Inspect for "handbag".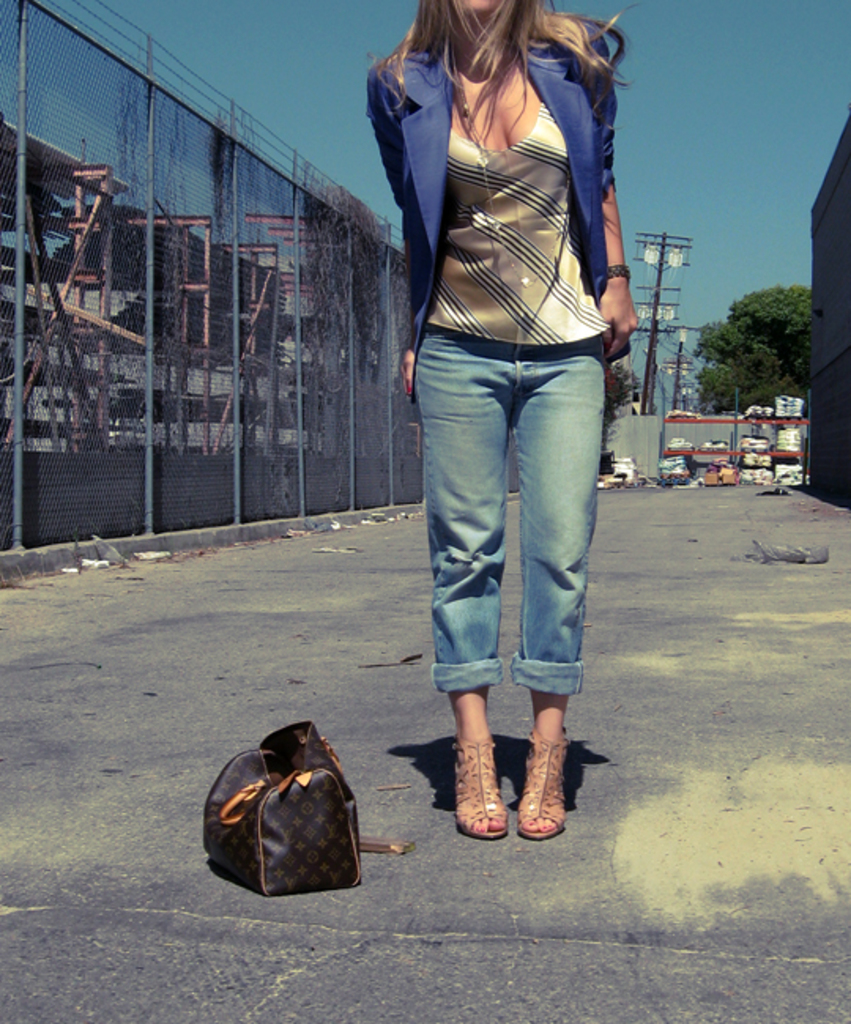
Inspection: (200,715,372,890).
